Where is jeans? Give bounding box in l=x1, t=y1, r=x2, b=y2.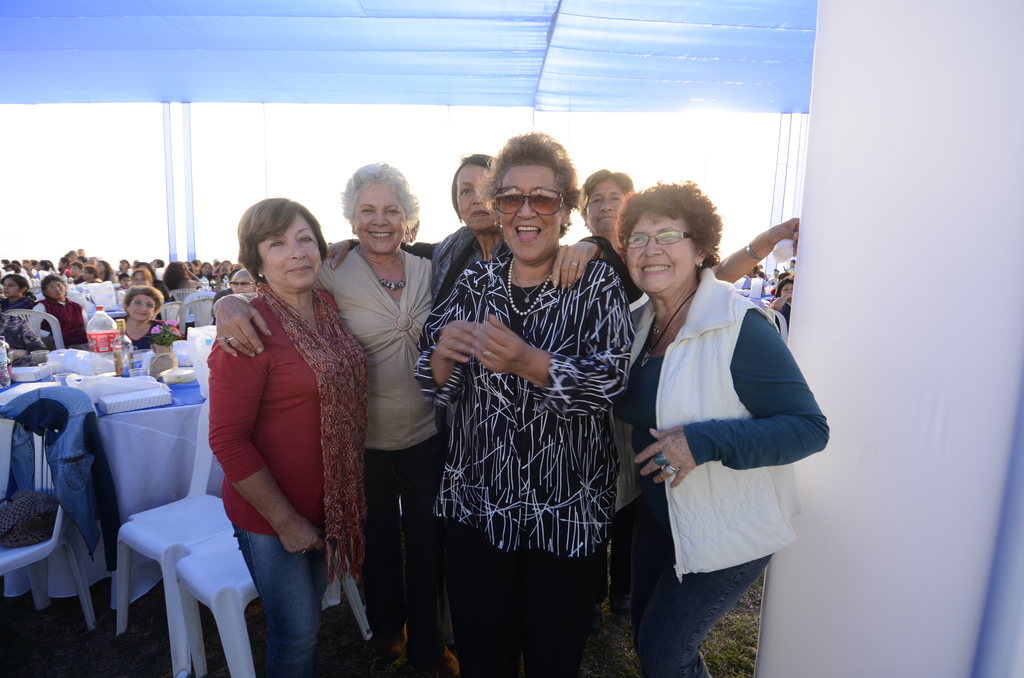
l=583, t=493, r=637, b=610.
